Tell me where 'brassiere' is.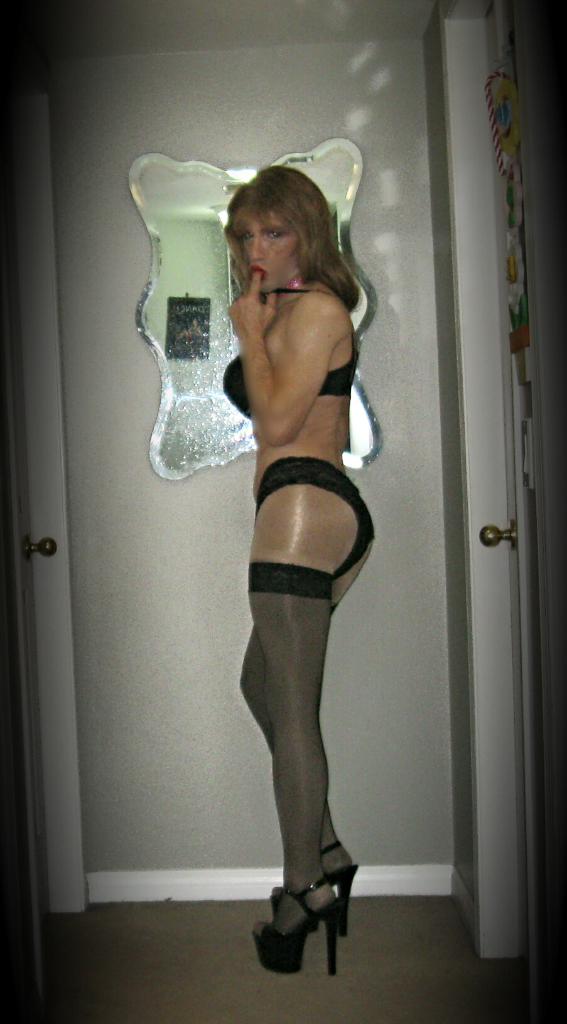
'brassiere' is at (x1=222, y1=277, x2=358, y2=424).
